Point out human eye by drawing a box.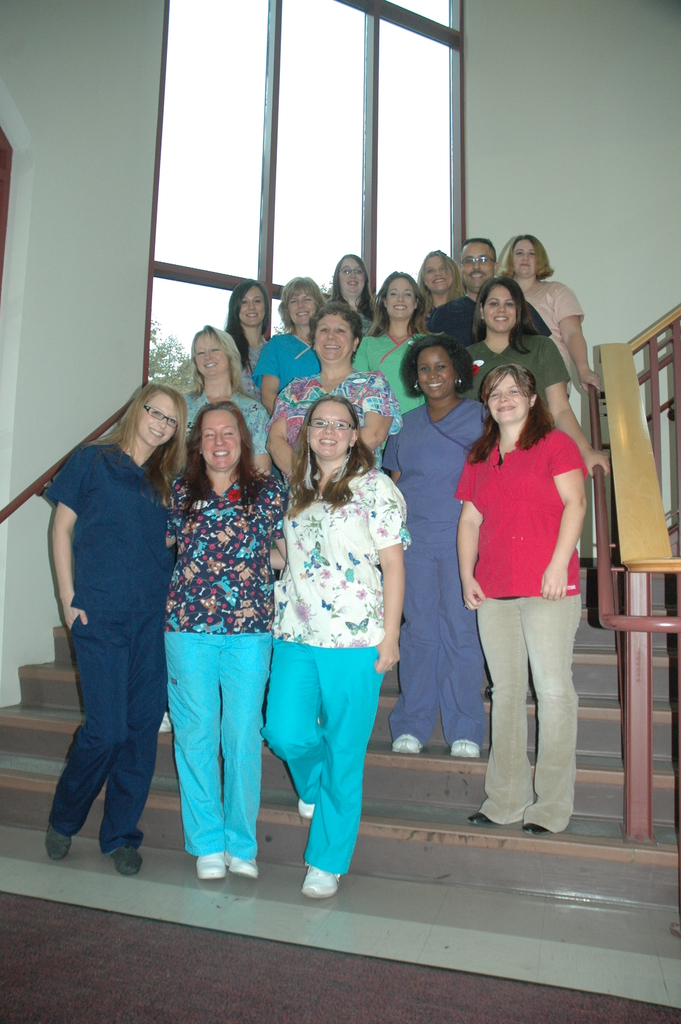
<region>505, 301, 514, 306</region>.
